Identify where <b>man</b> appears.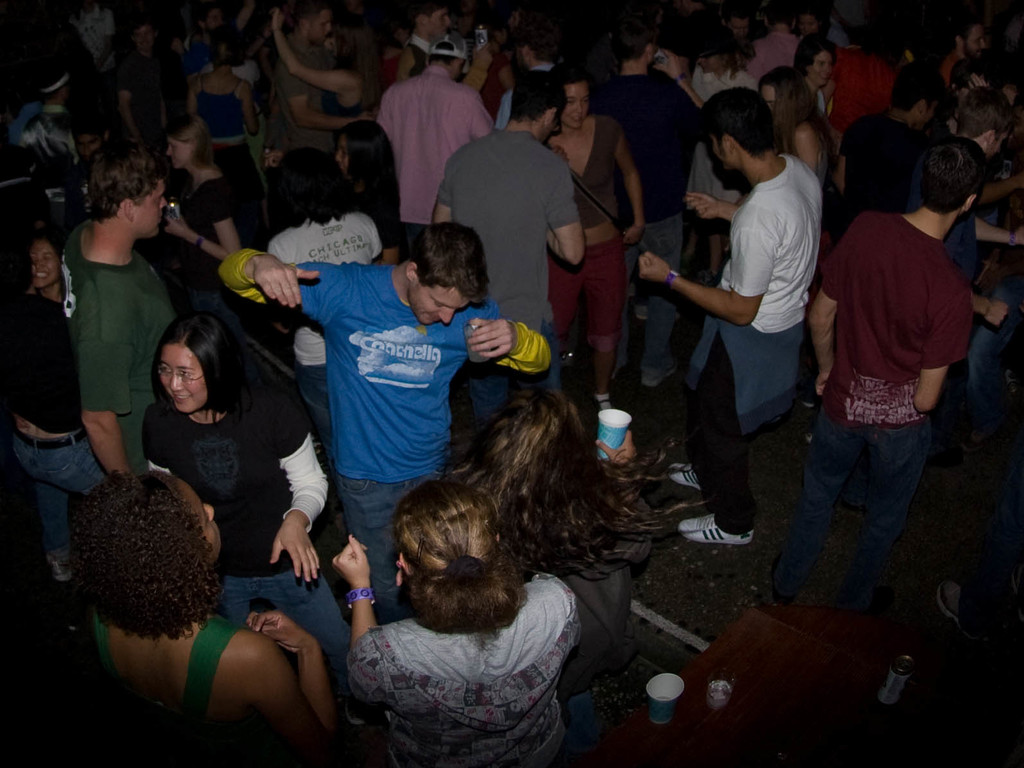
Appears at locate(798, 135, 985, 590).
